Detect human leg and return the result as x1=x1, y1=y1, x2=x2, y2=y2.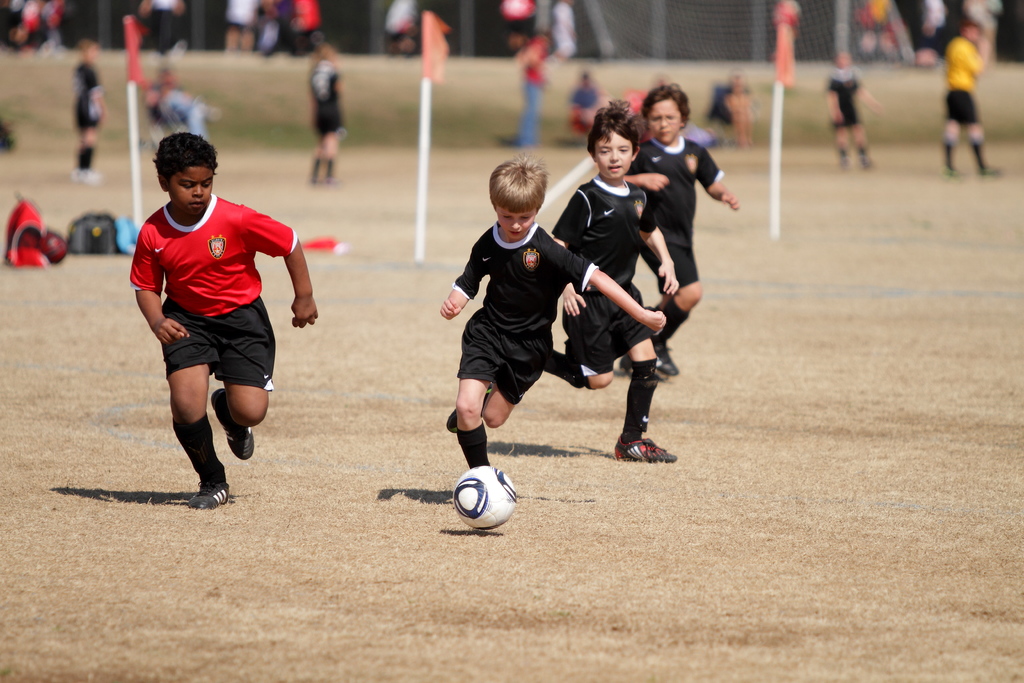
x1=158, y1=304, x2=230, y2=508.
